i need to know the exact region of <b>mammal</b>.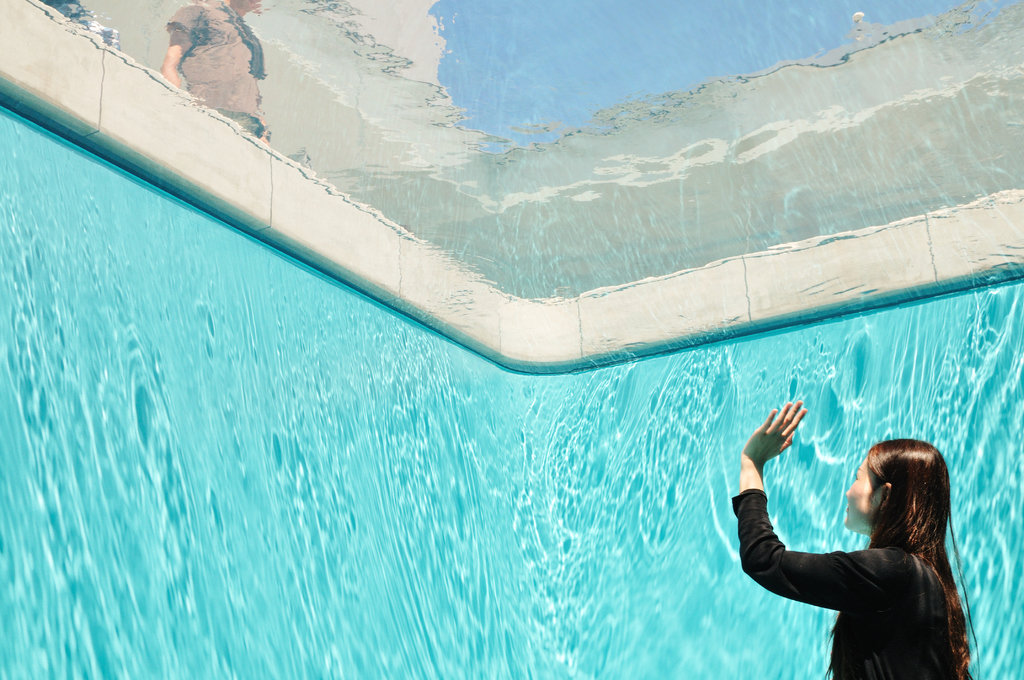
Region: (x1=740, y1=419, x2=992, y2=665).
